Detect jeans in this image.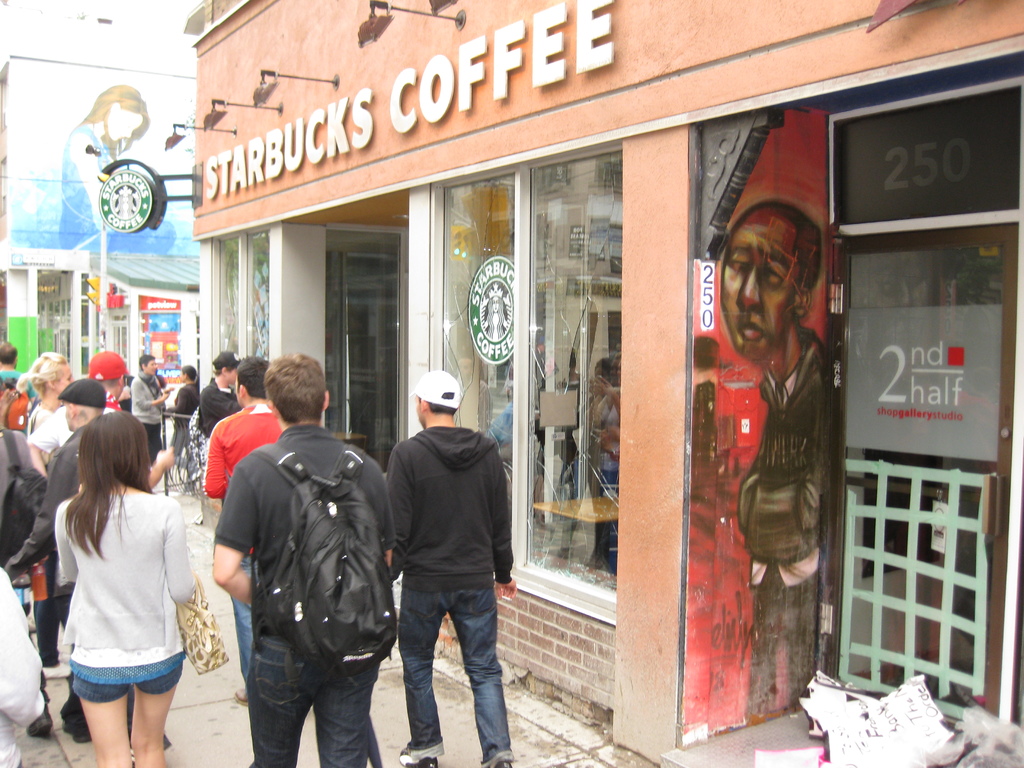
Detection: (70, 667, 184, 705).
